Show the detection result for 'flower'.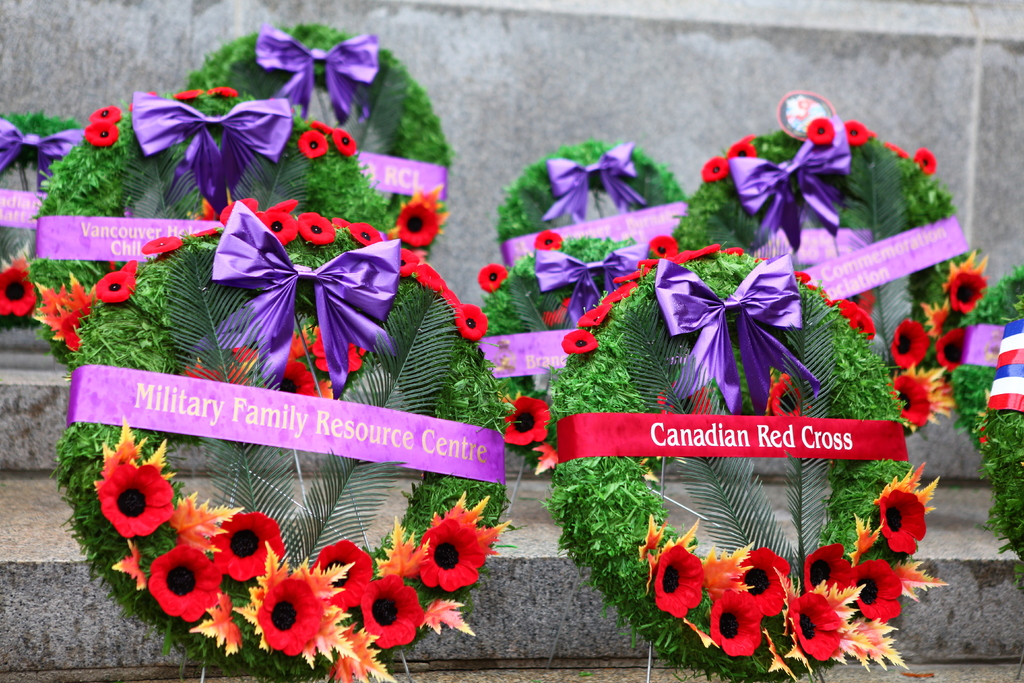
294, 213, 337, 250.
